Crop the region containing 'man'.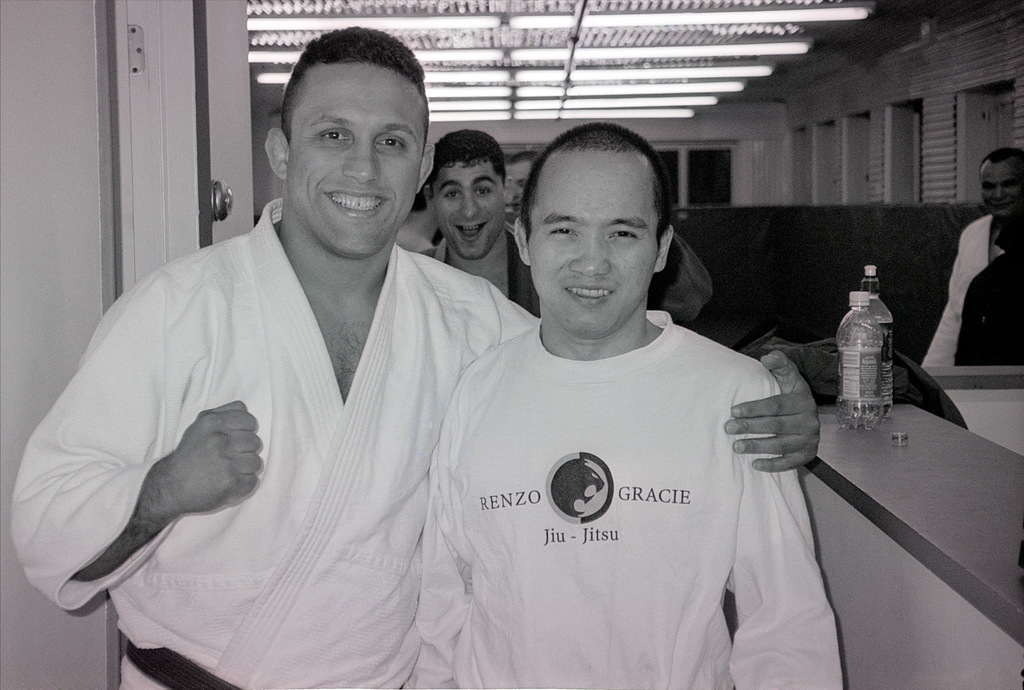
Crop region: select_region(919, 146, 1023, 368).
